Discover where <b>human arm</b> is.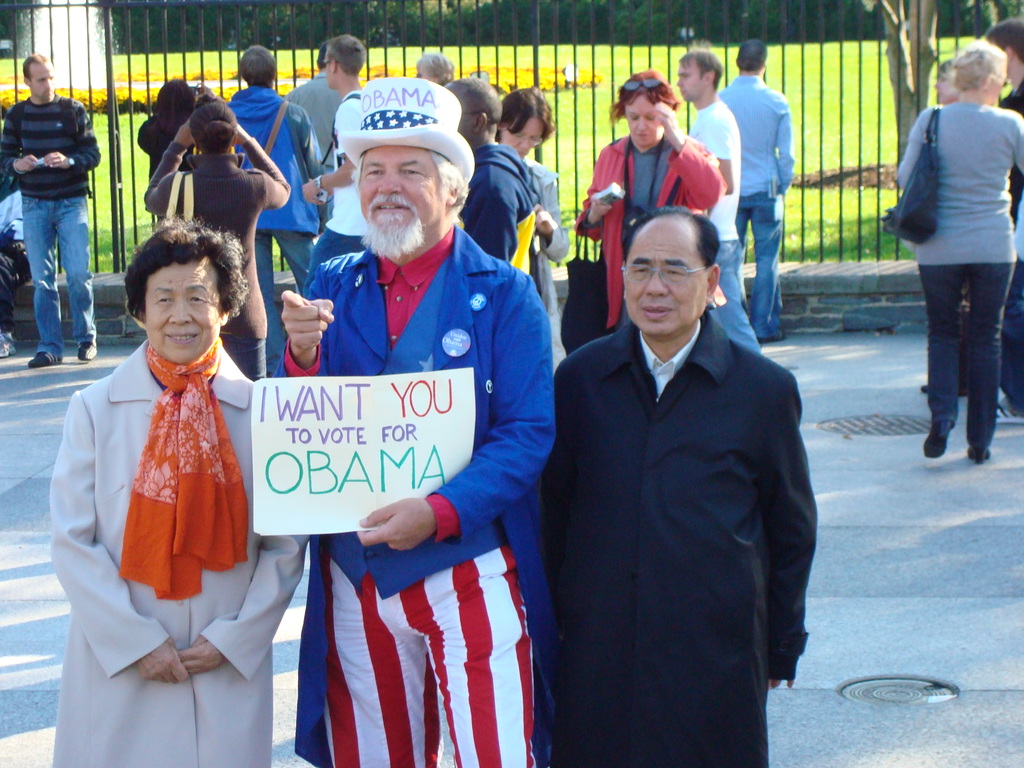
Discovered at 144, 116, 190, 216.
